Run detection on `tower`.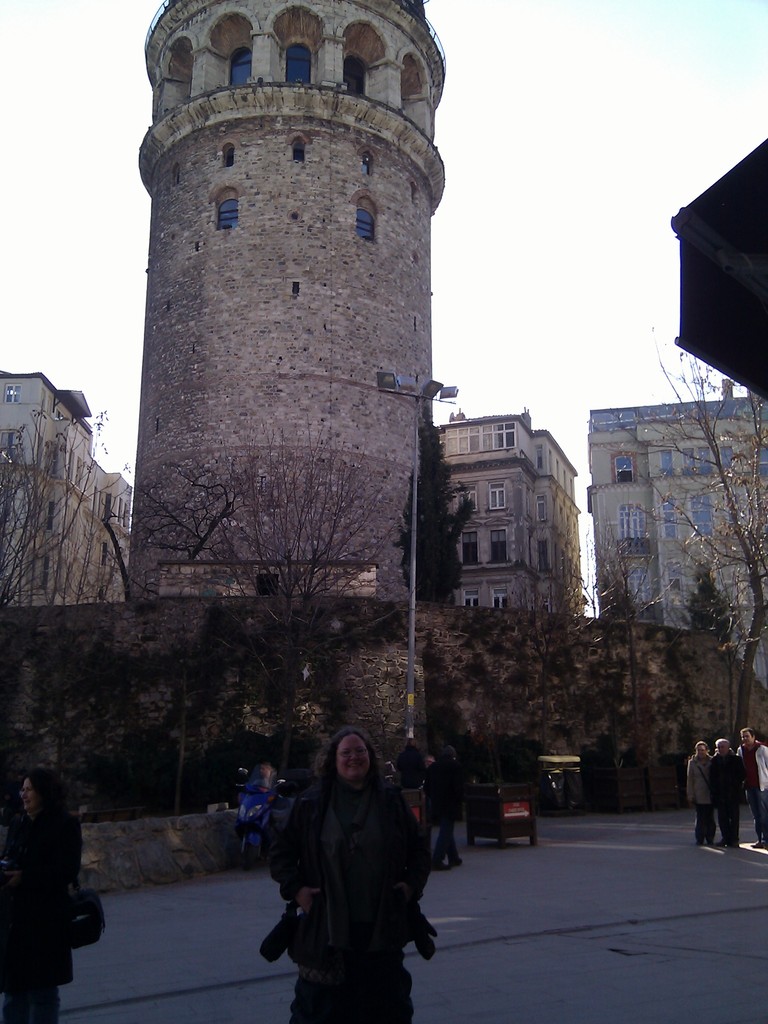
Result: 111,1,490,637.
